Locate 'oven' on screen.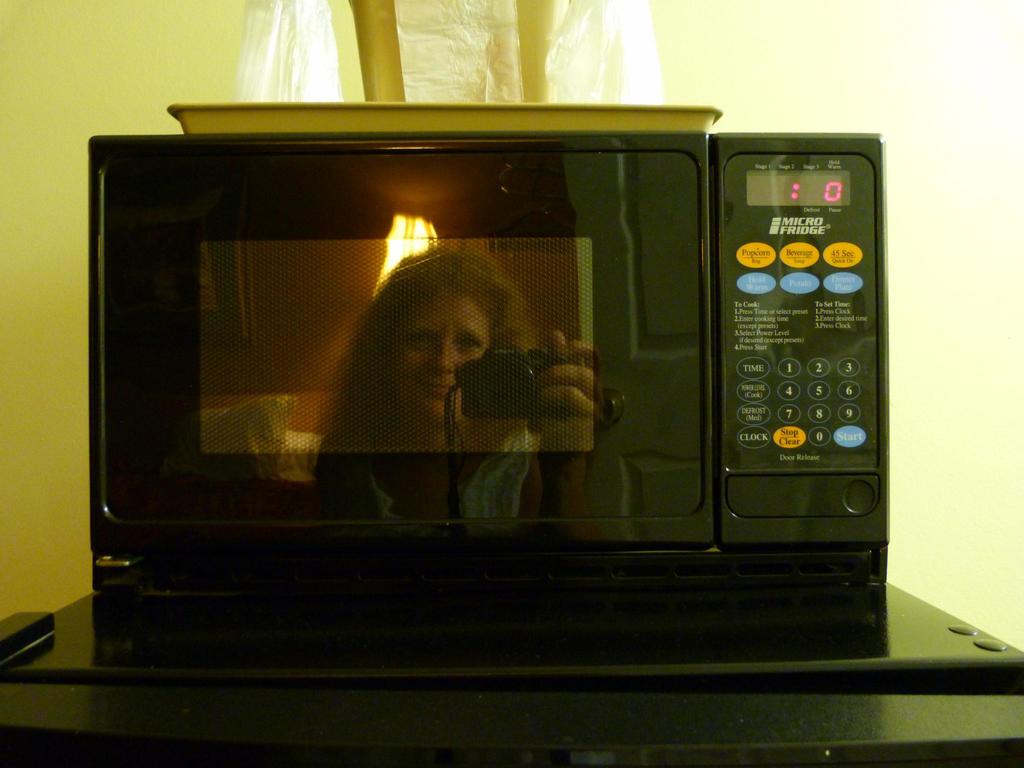
On screen at 79 47 915 634.
